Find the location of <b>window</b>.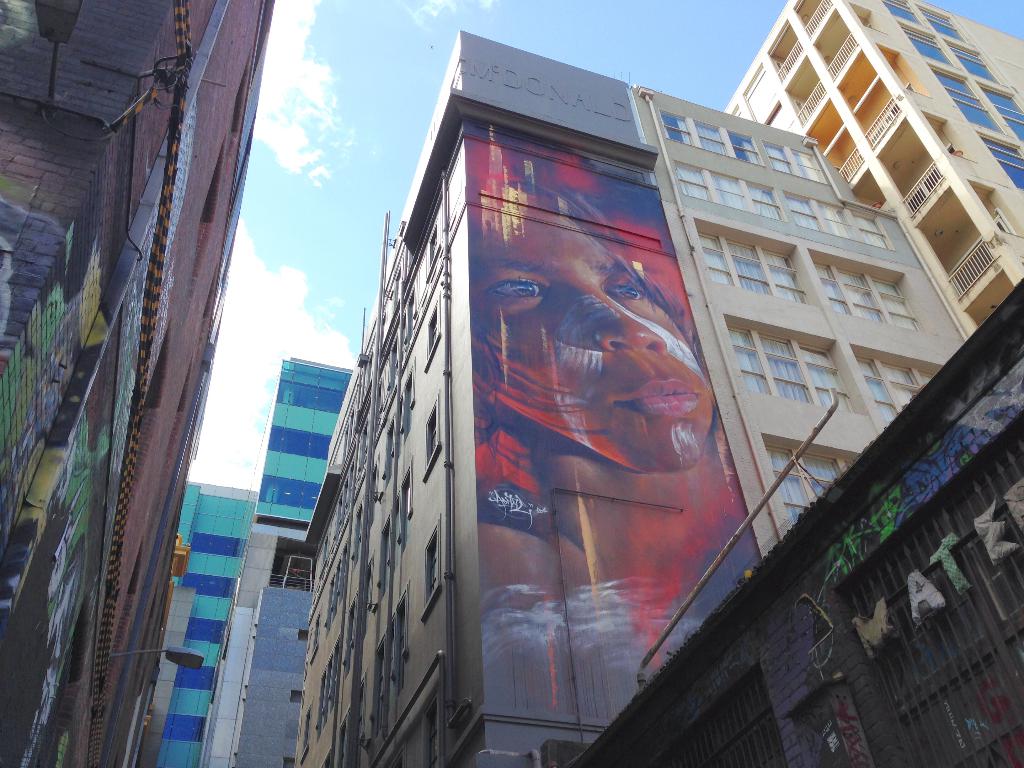
Location: bbox=(939, 67, 1006, 137).
